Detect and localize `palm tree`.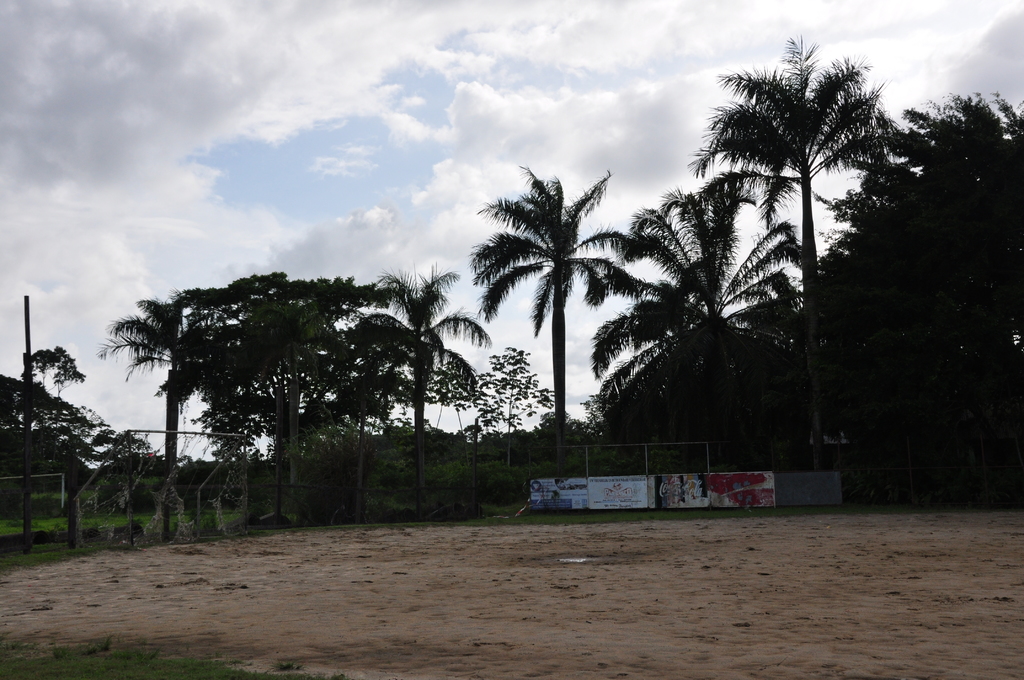
Localized at crop(704, 54, 870, 310).
